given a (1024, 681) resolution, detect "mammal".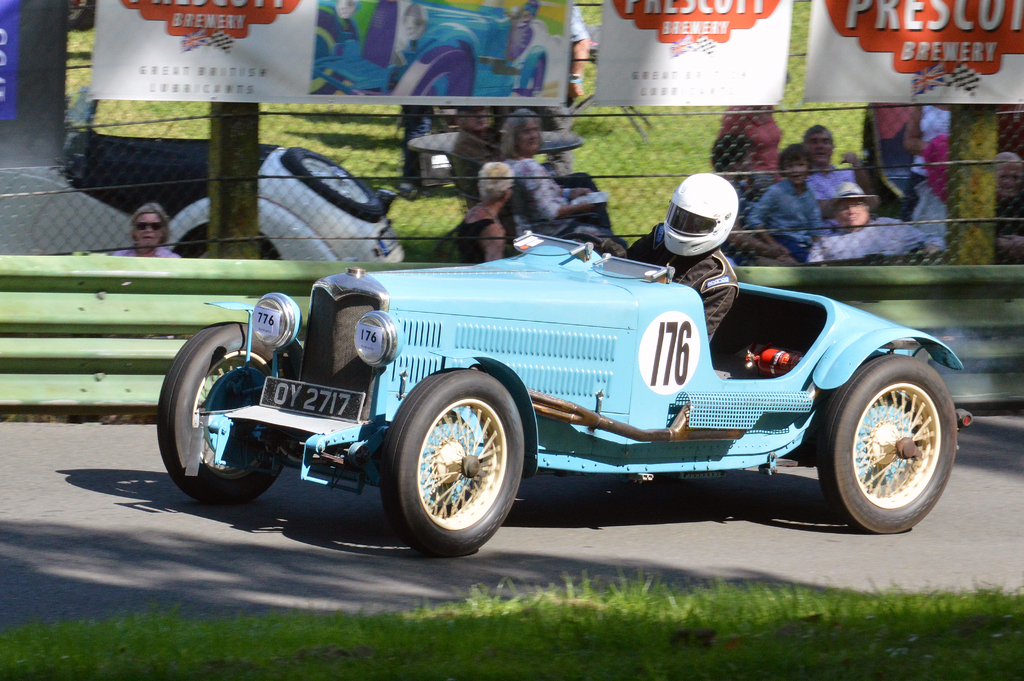
459/155/520/264.
